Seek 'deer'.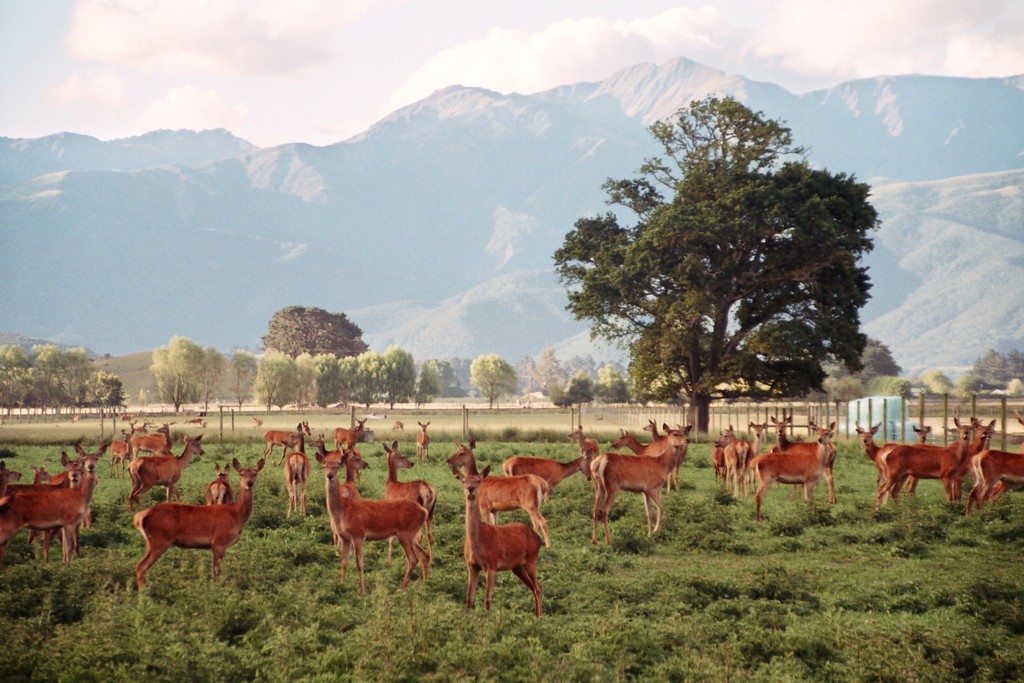
crop(773, 418, 814, 509).
